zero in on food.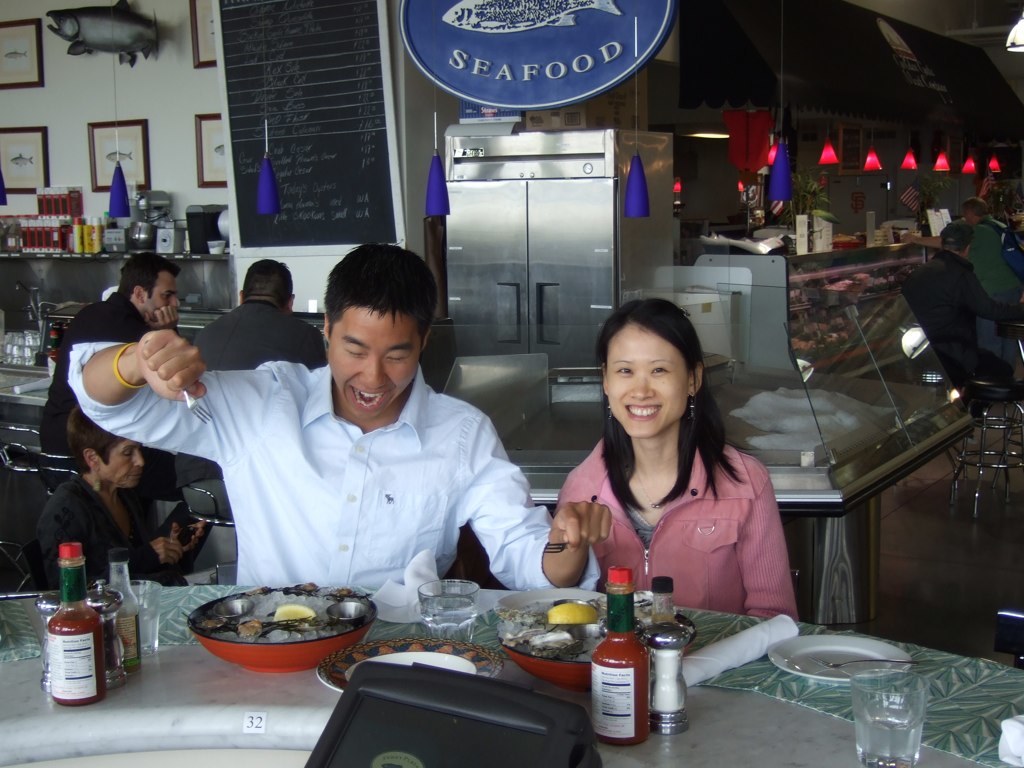
Zeroed in: BBox(550, 603, 599, 624).
